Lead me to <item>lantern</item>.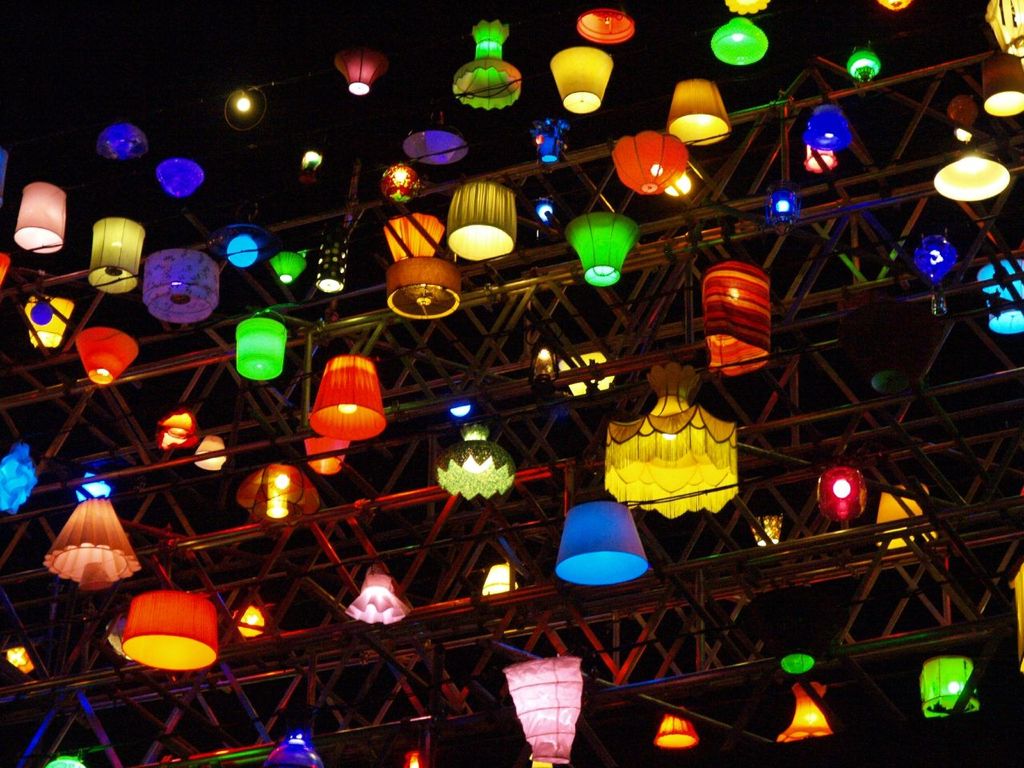
Lead to 0, 442, 38, 514.
